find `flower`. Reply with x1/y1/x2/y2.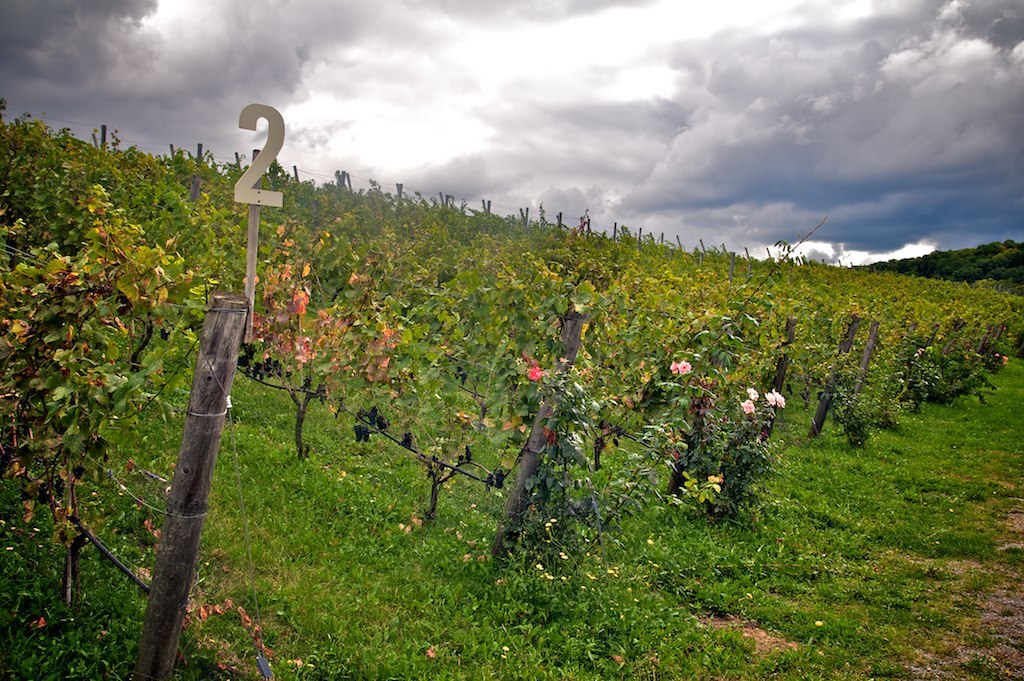
528/362/541/383.
